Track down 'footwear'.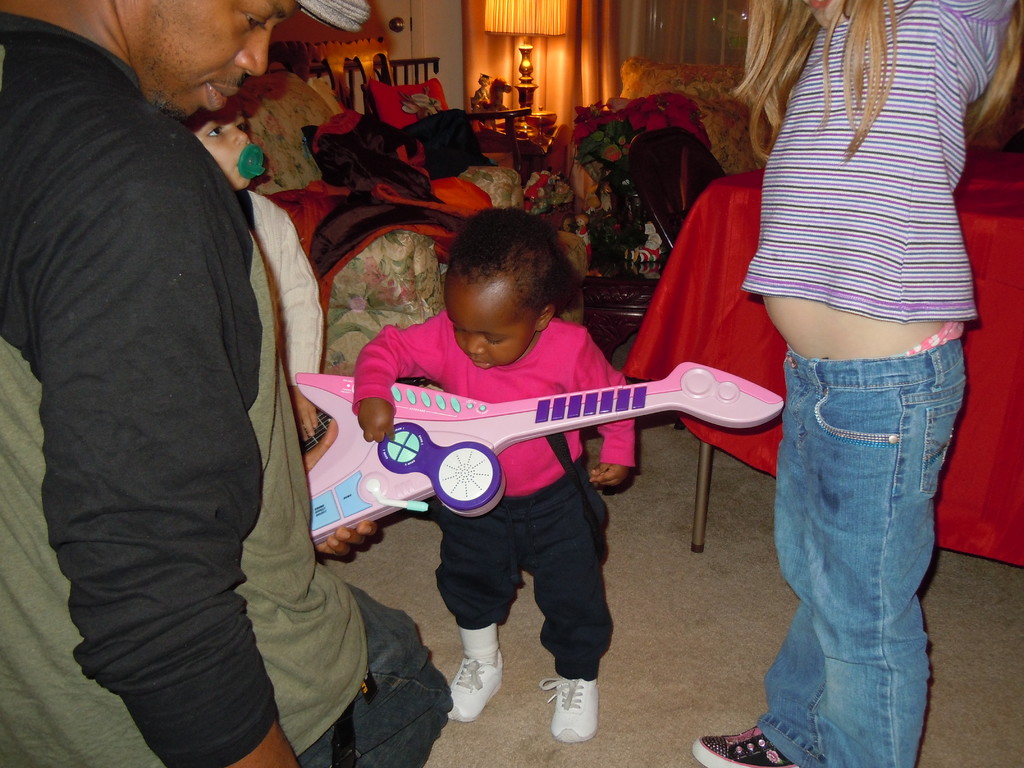
Tracked to x1=698 y1=723 x2=800 y2=767.
